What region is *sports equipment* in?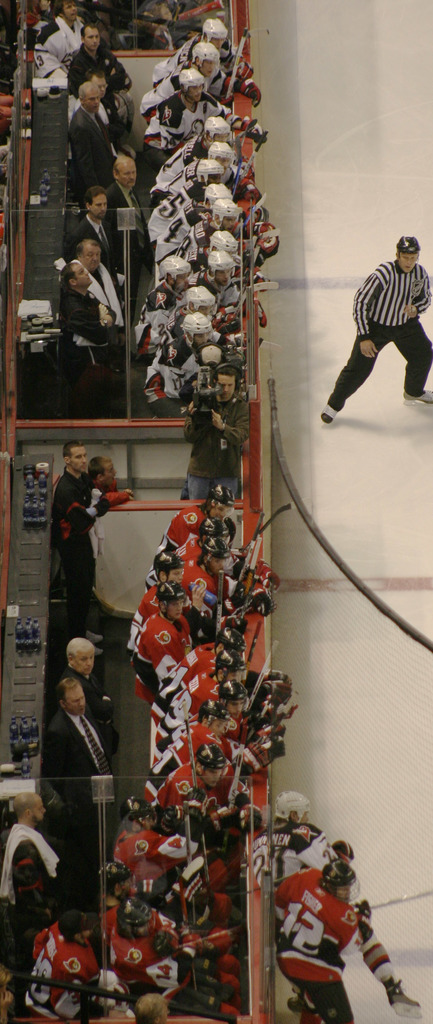
pyautogui.locateOnScreen(267, 791, 313, 826).
